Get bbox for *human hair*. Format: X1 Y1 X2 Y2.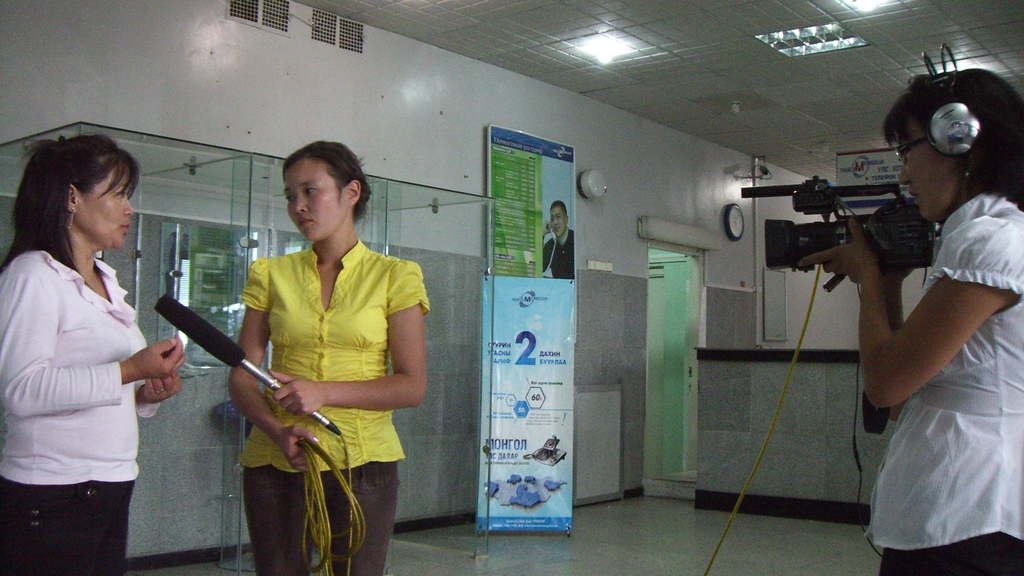
283 140 370 218.
